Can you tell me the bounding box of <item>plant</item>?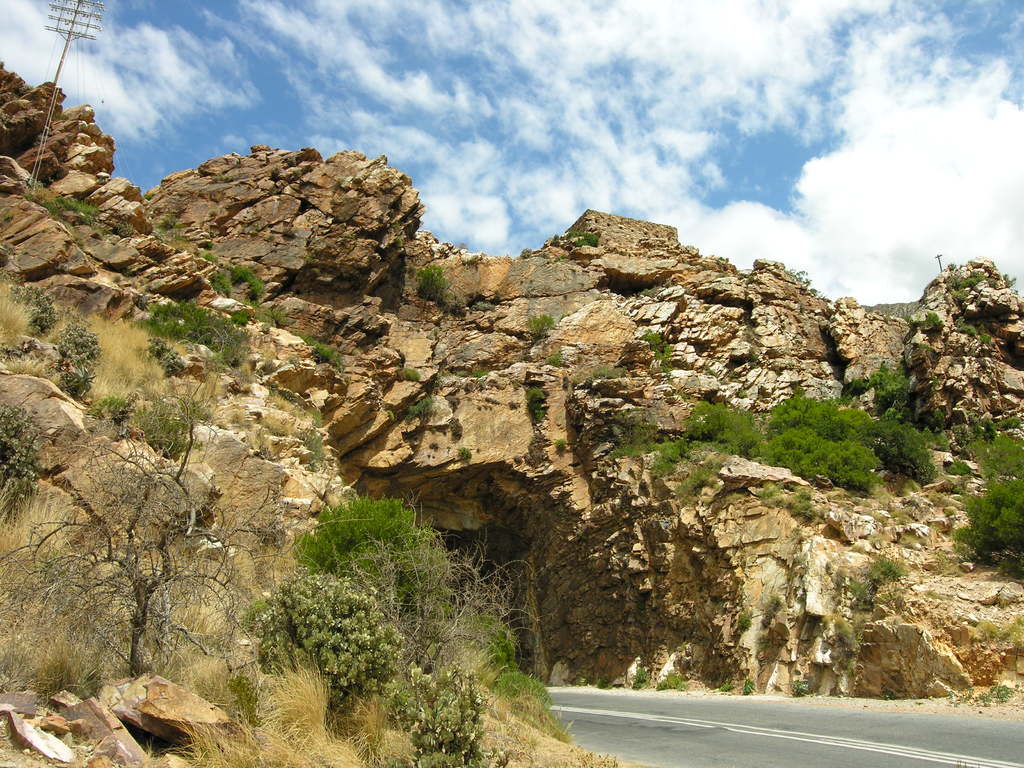
crop(287, 154, 298, 167).
